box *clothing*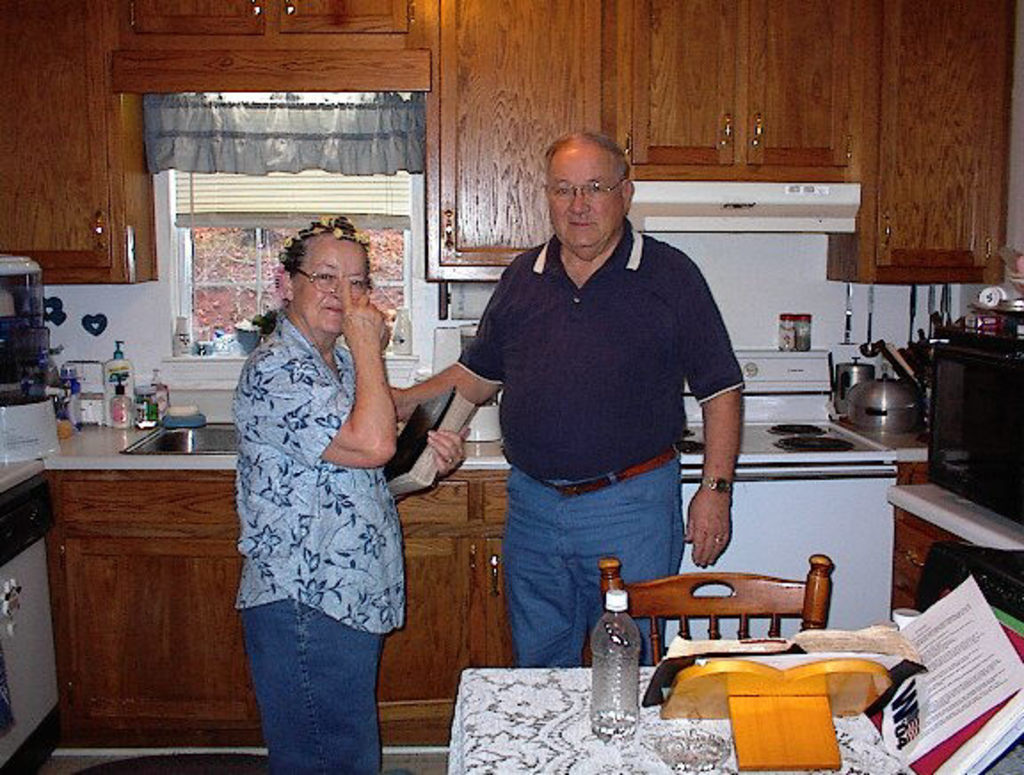
233/308/411/773
